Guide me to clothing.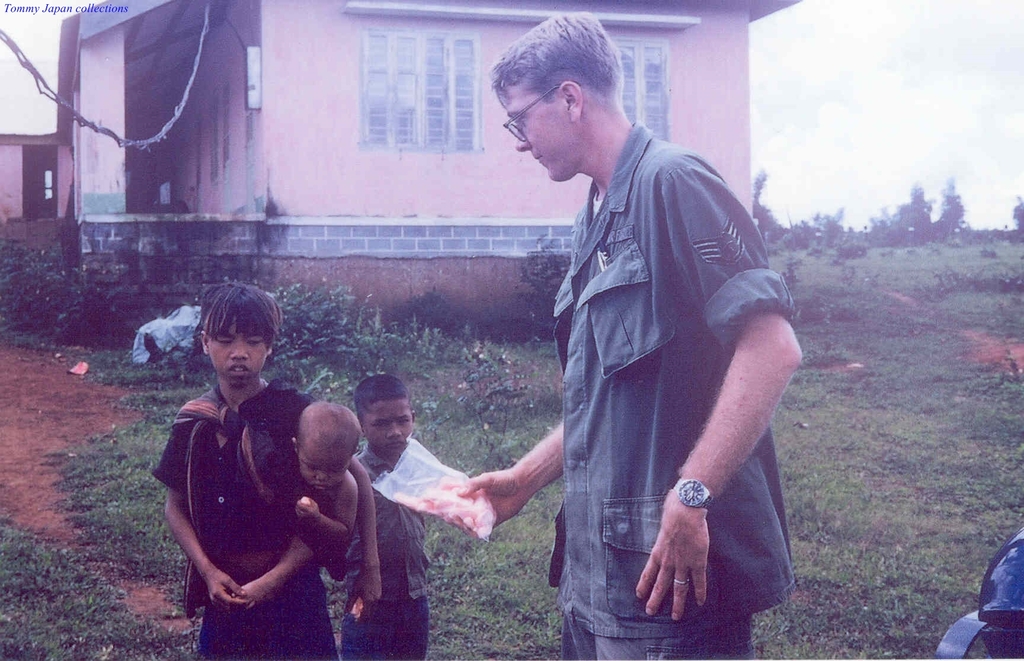
Guidance: (525,109,813,640).
